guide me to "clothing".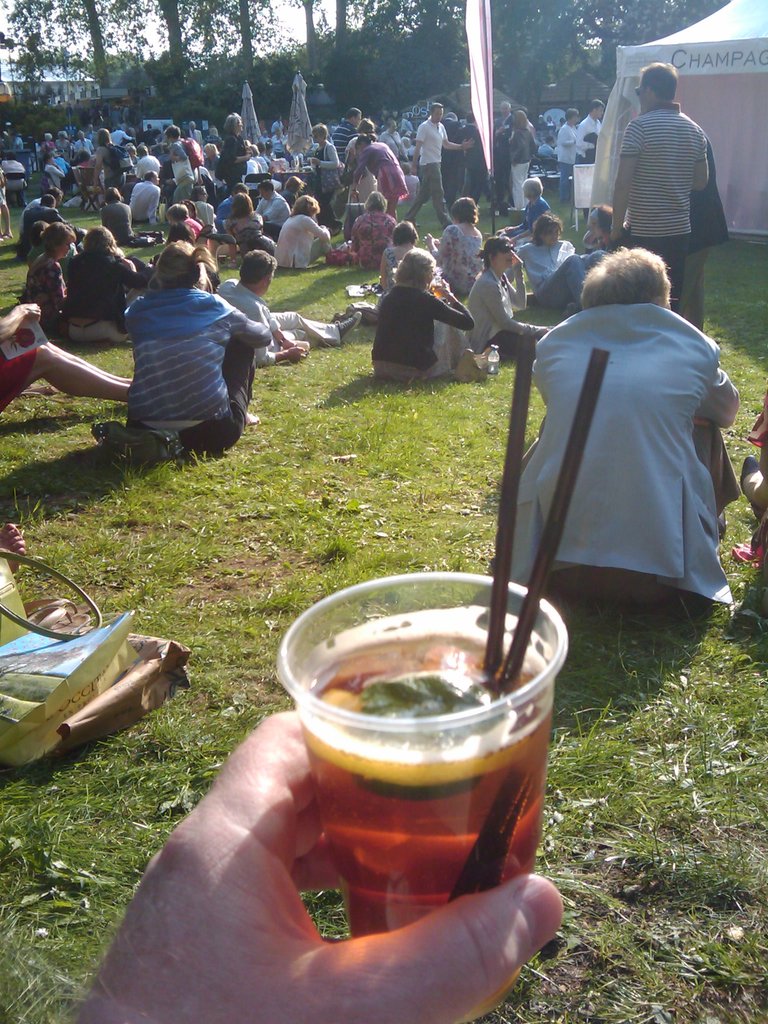
Guidance: 143, 336, 260, 448.
